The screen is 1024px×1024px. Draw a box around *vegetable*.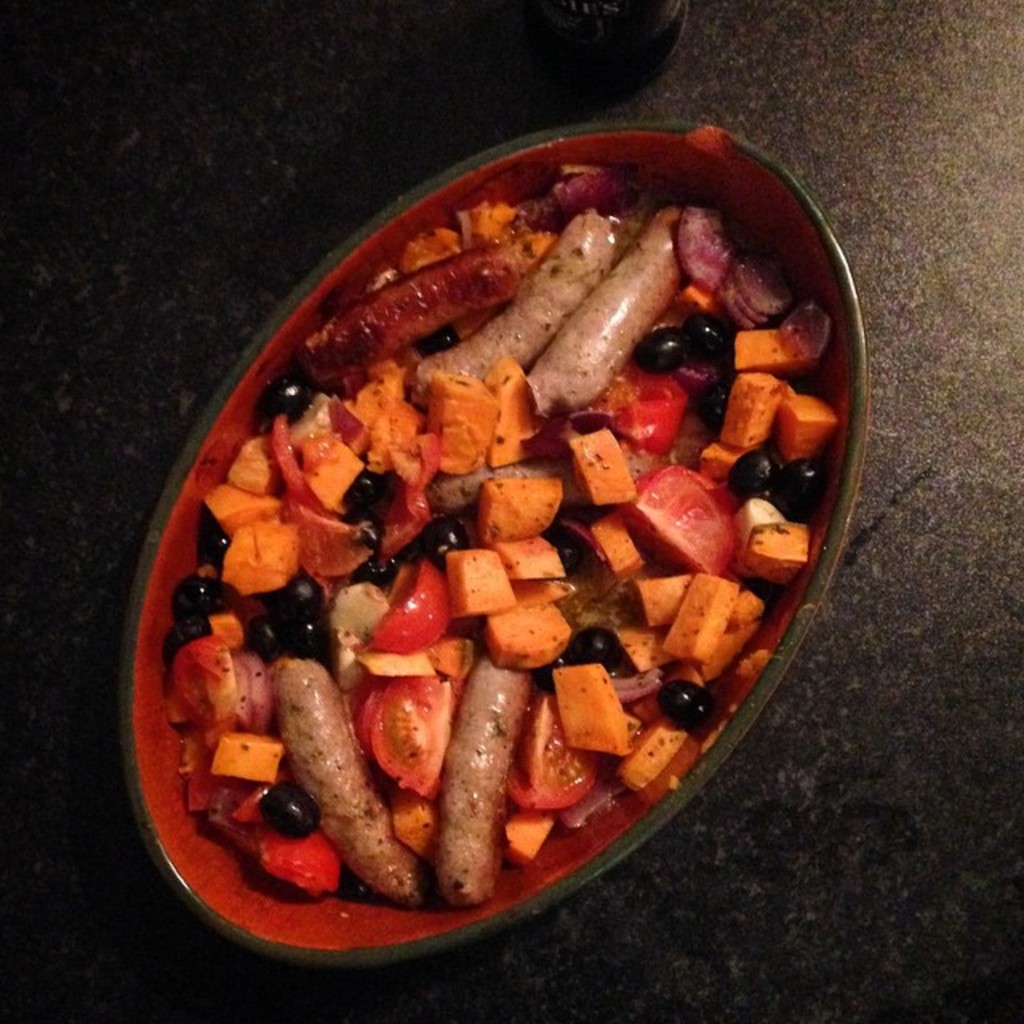
224 440 272 491.
